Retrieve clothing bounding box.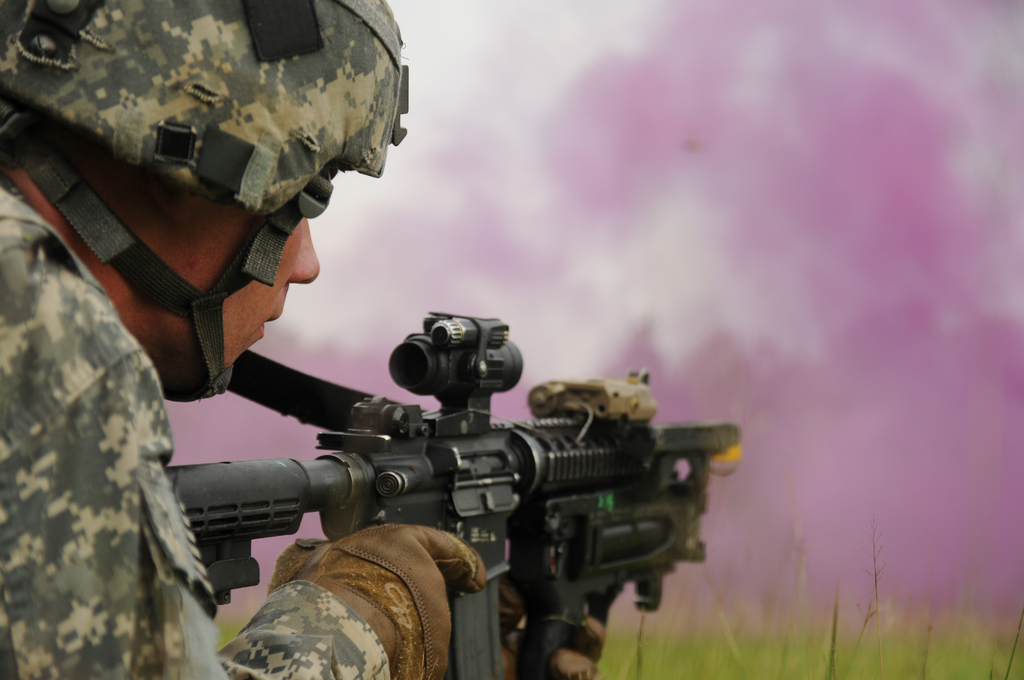
Bounding box: crop(0, 171, 395, 679).
